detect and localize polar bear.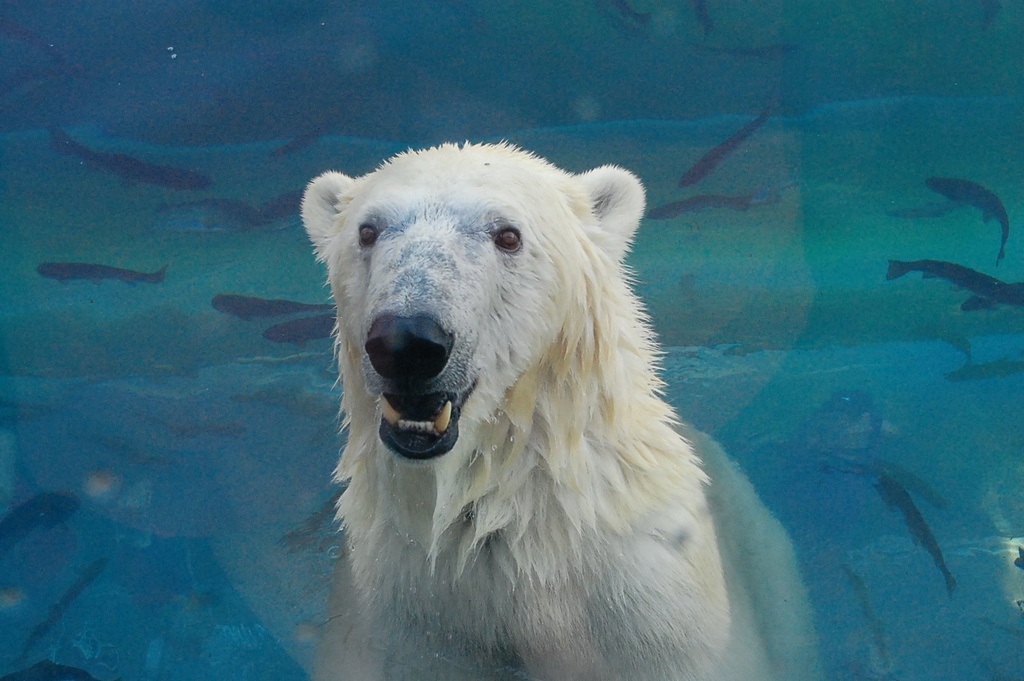
Localized at 298 137 826 680.
